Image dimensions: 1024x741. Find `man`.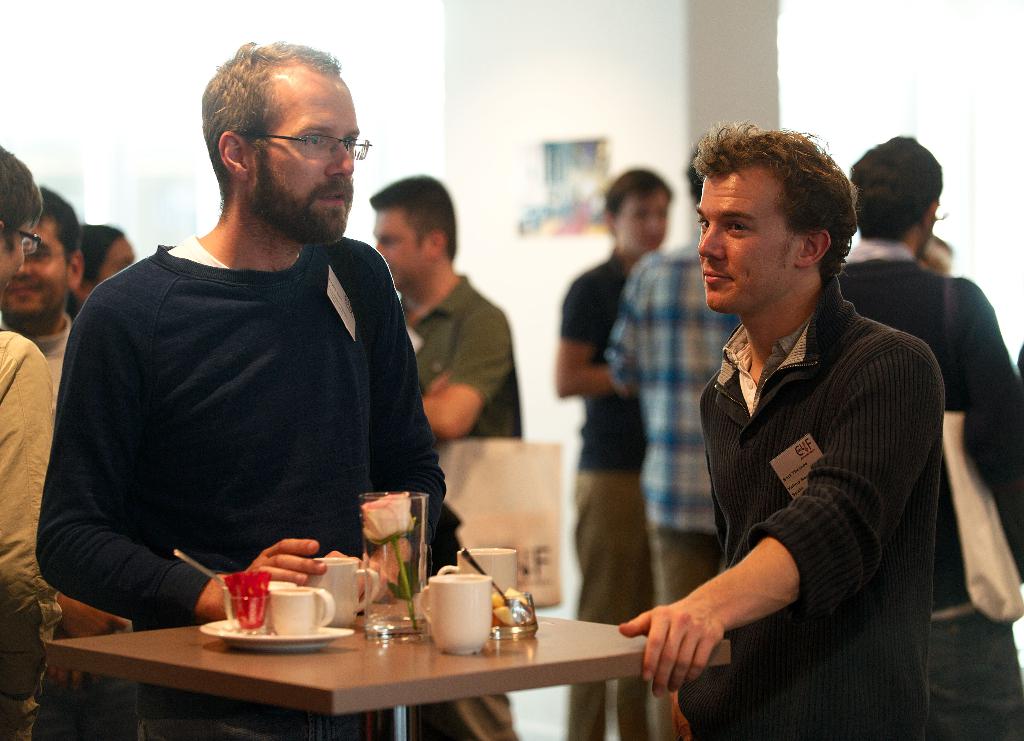
rect(547, 159, 694, 740).
